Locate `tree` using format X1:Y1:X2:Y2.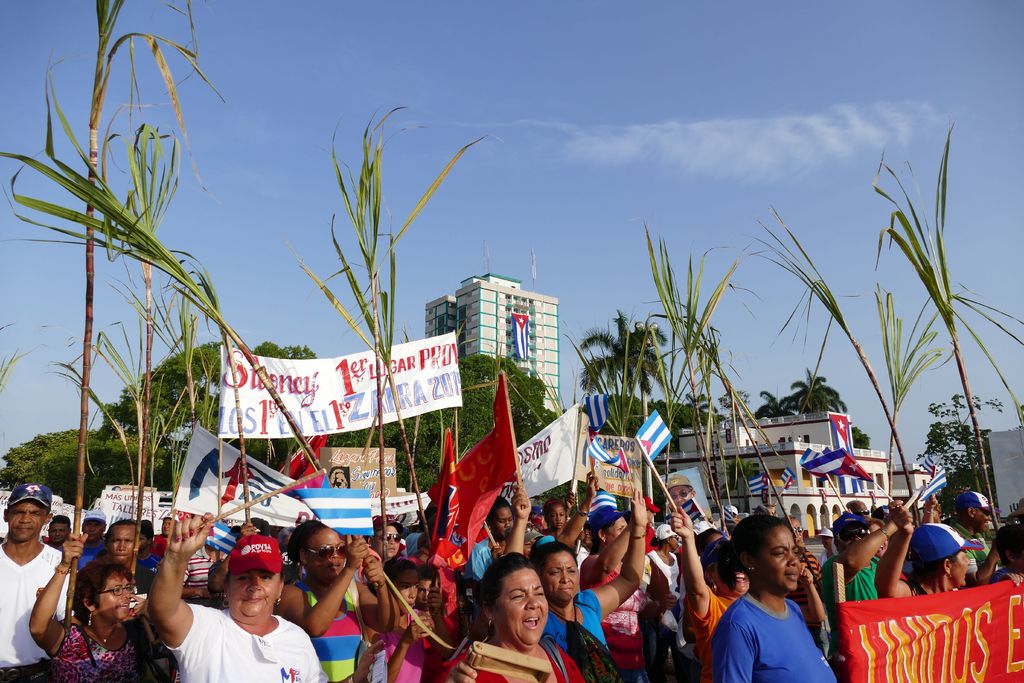
941:427:999:523.
